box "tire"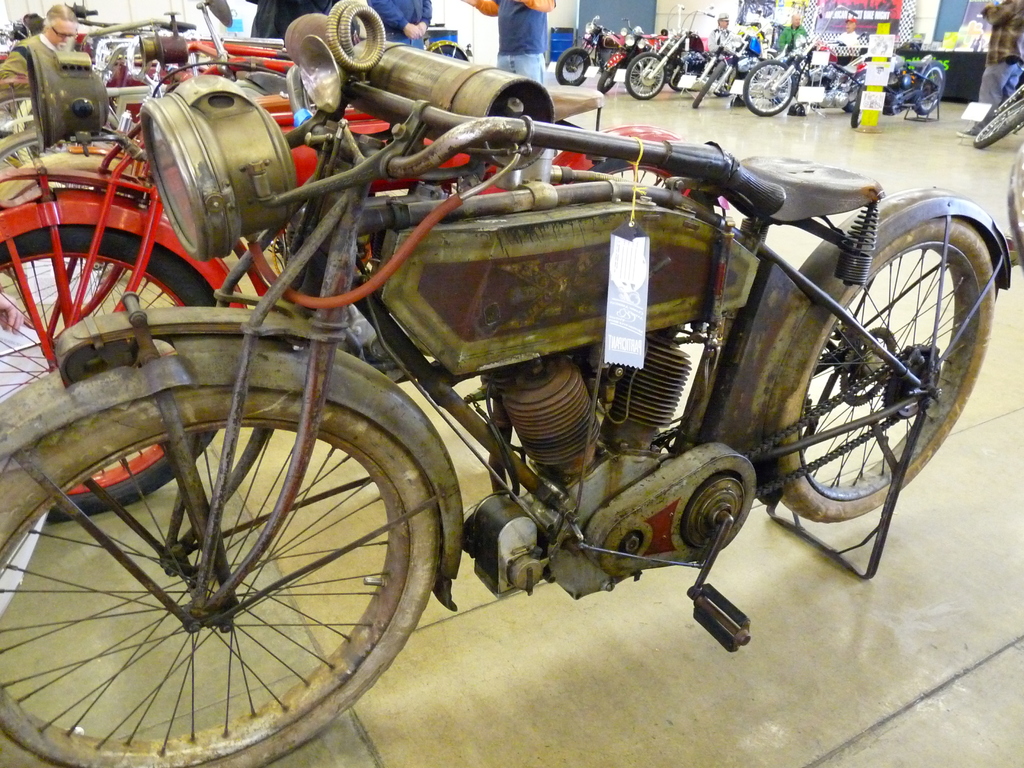
<bbox>625, 50, 668, 99</bbox>
